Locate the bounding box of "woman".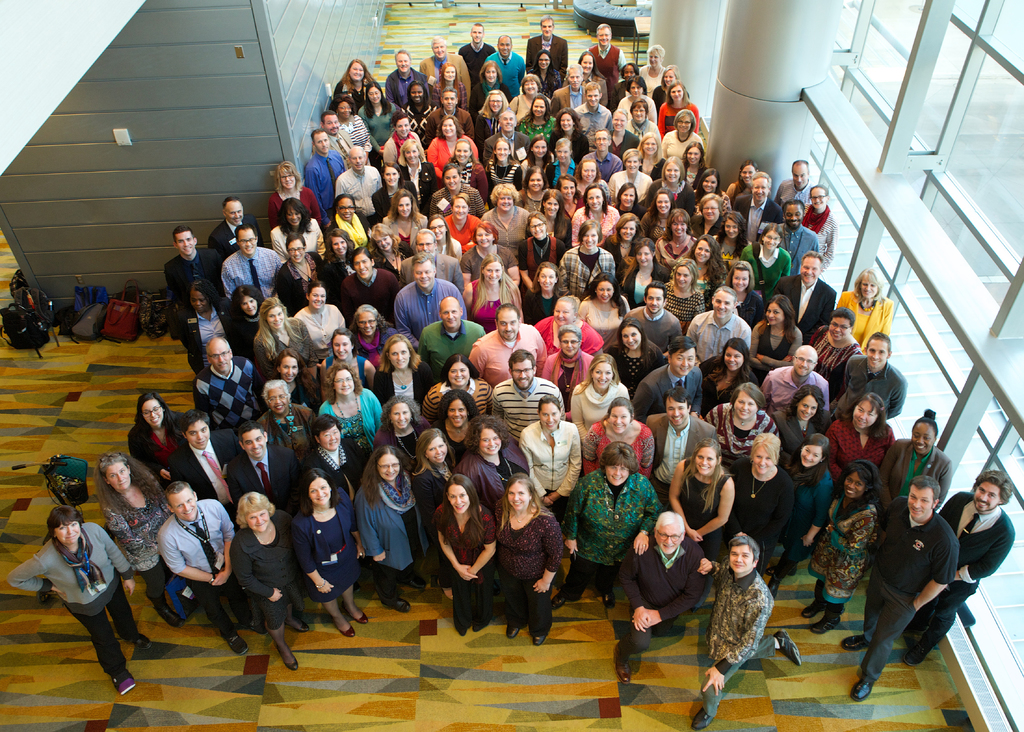
Bounding box: rect(575, 354, 624, 434).
